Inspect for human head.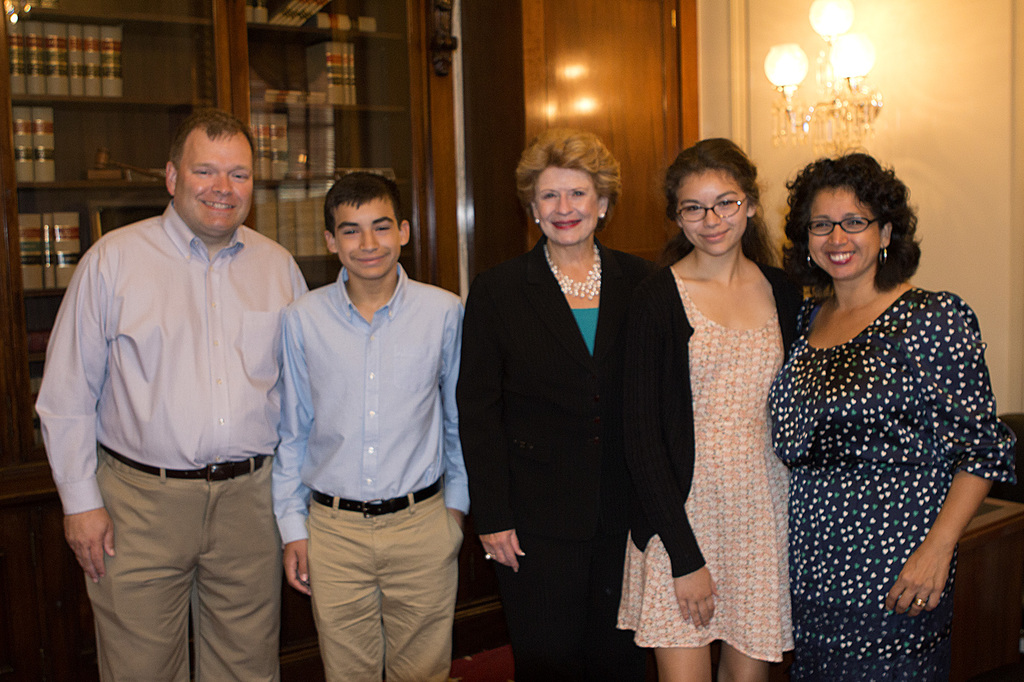
Inspection: box=[325, 175, 409, 280].
